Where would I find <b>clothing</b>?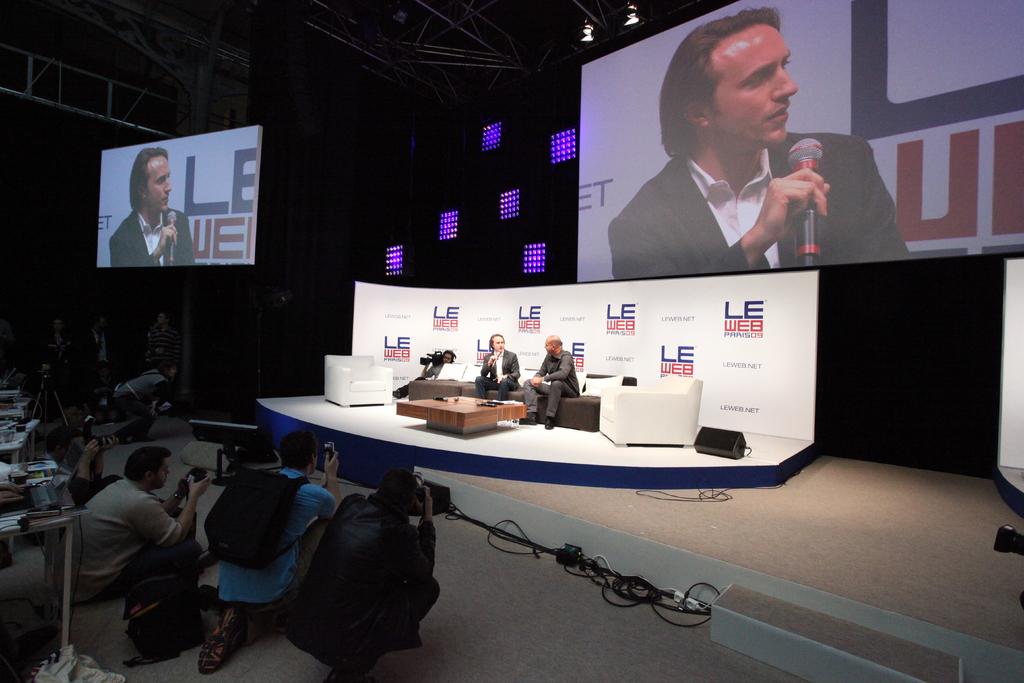
At pyautogui.locateOnScreen(286, 484, 451, 679).
